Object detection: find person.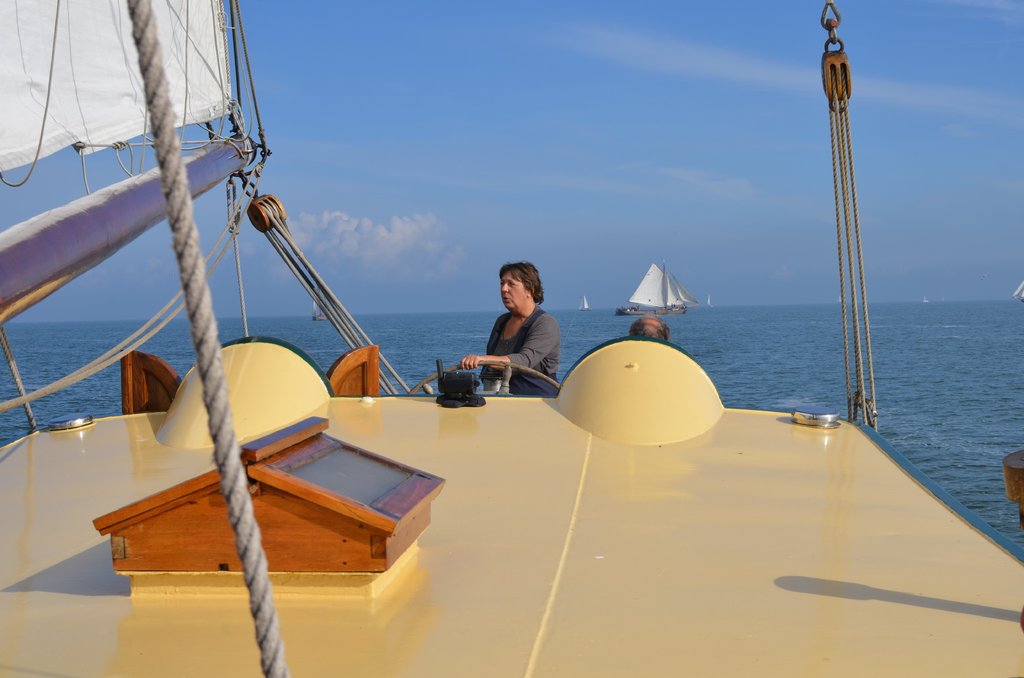
pyautogui.locateOnScreen(473, 245, 564, 408).
